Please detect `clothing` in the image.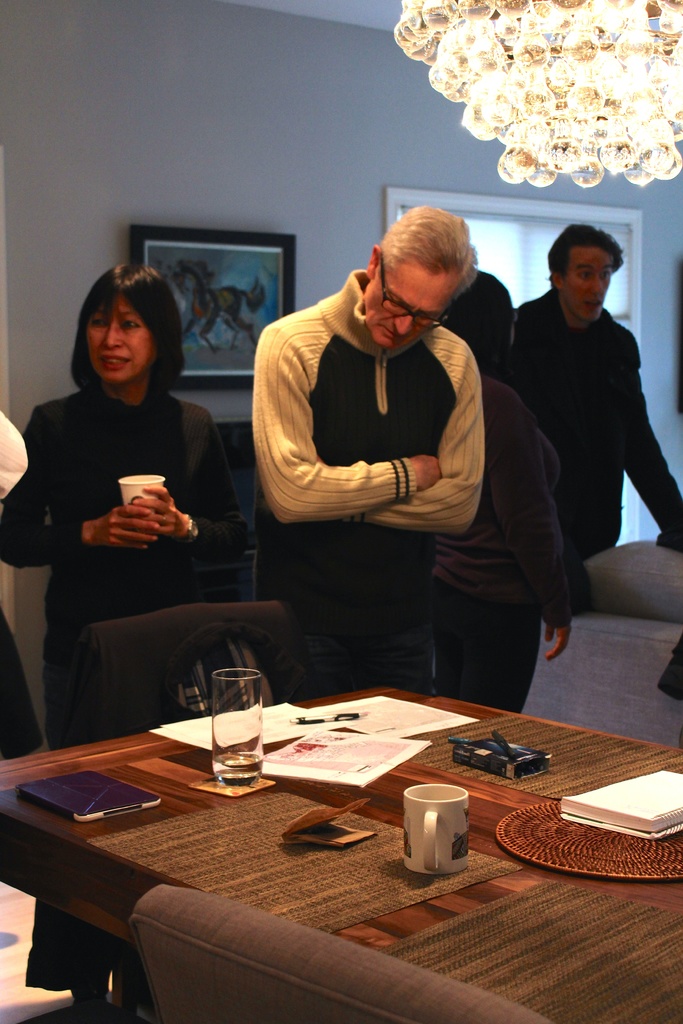
select_region(0, 378, 246, 963).
